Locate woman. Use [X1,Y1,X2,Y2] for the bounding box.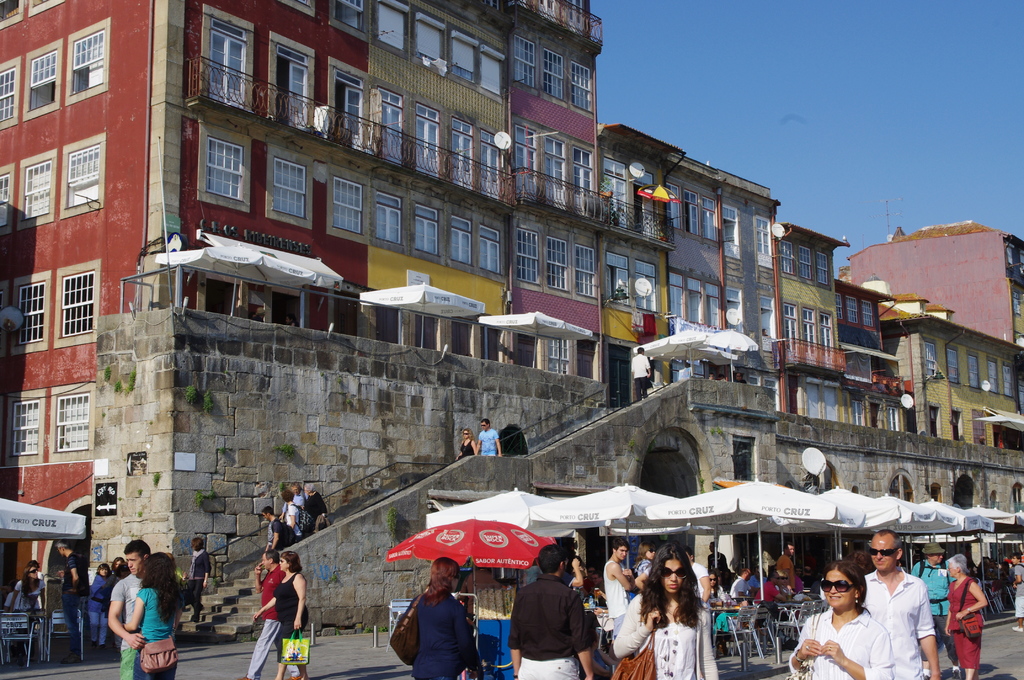
[304,487,326,536].
